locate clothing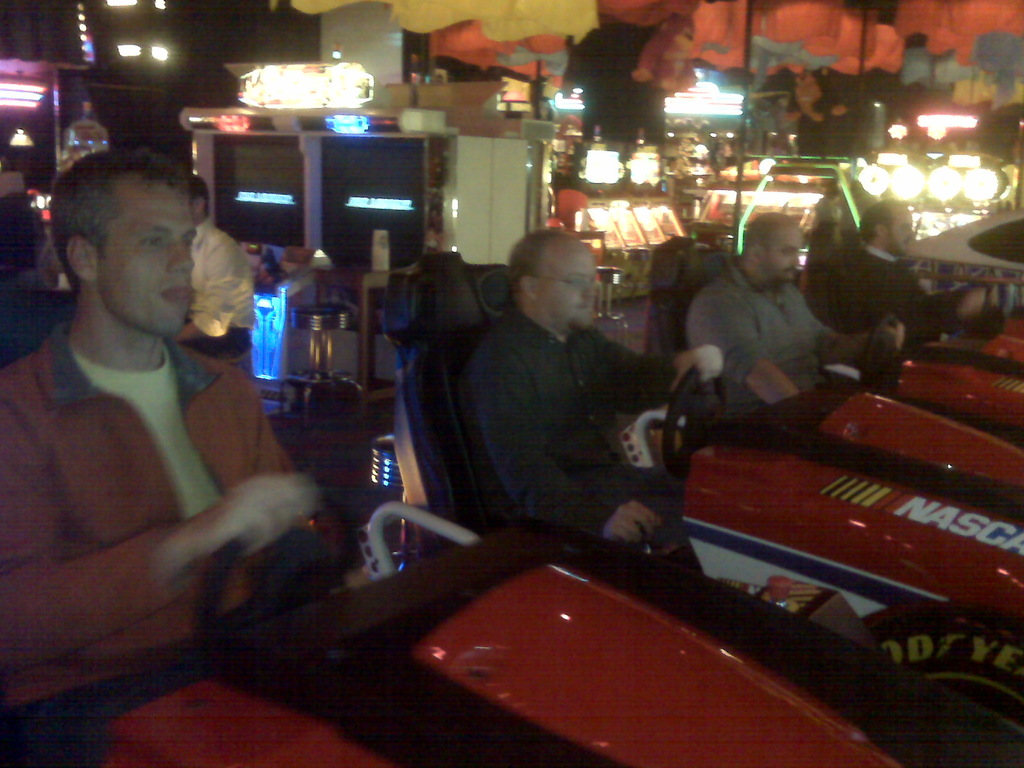
BBox(422, 240, 701, 578)
